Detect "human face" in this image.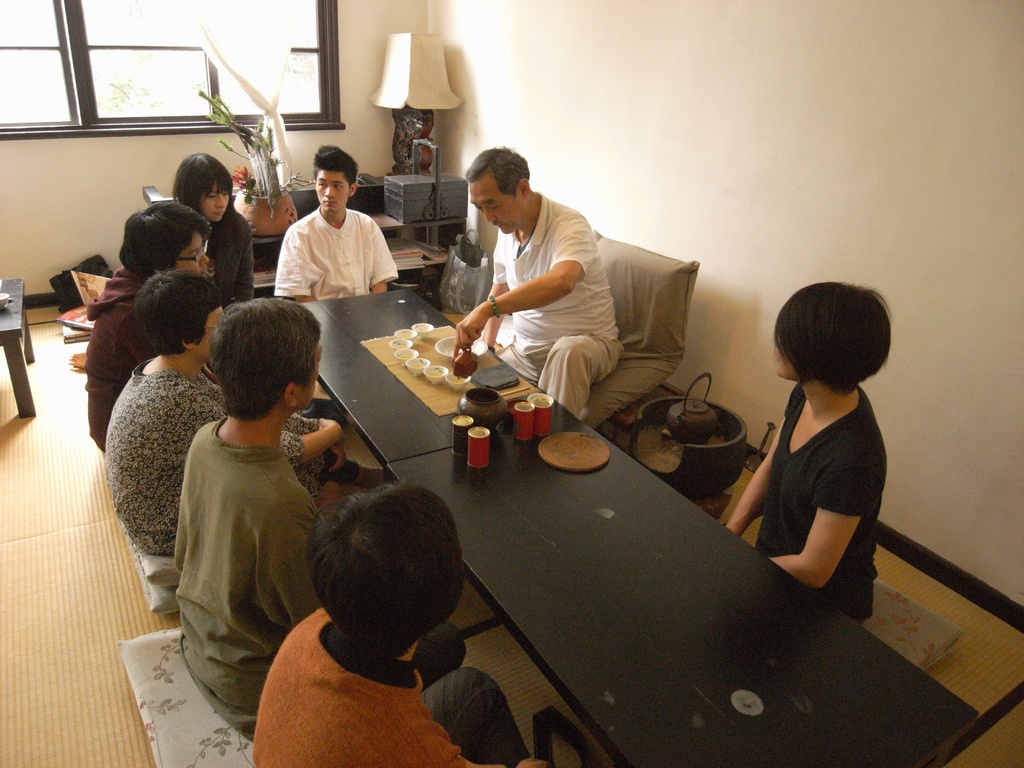
Detection: 204/182/228/219.
